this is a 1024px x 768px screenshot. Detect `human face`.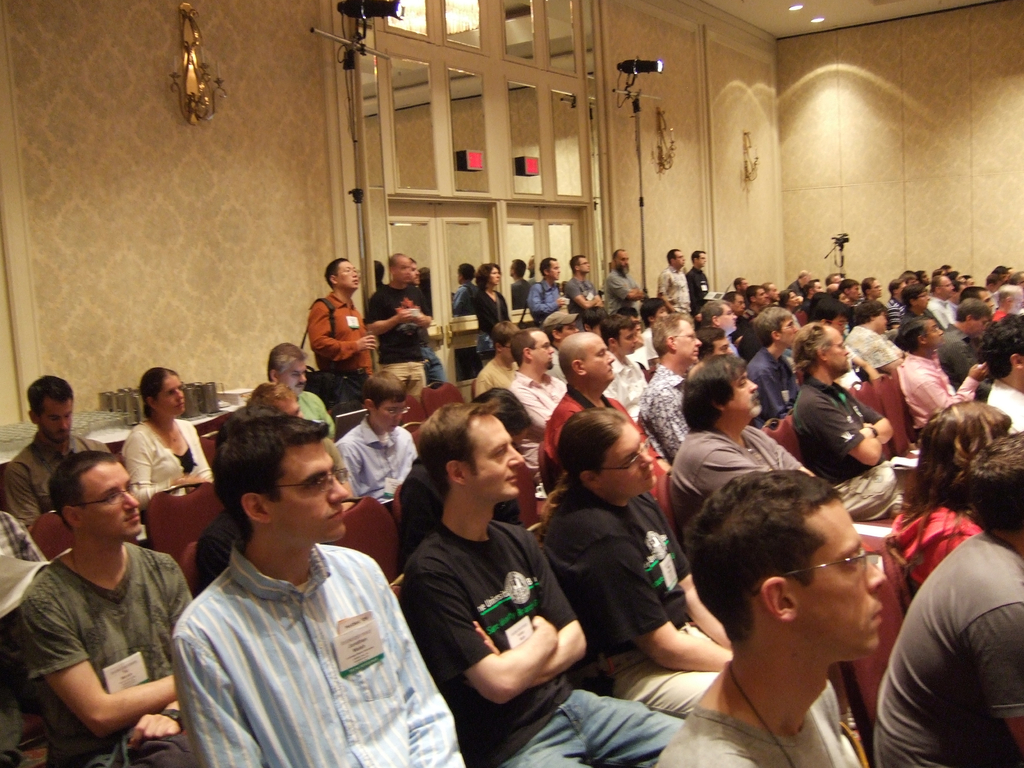
786, 283, 802, 316.
